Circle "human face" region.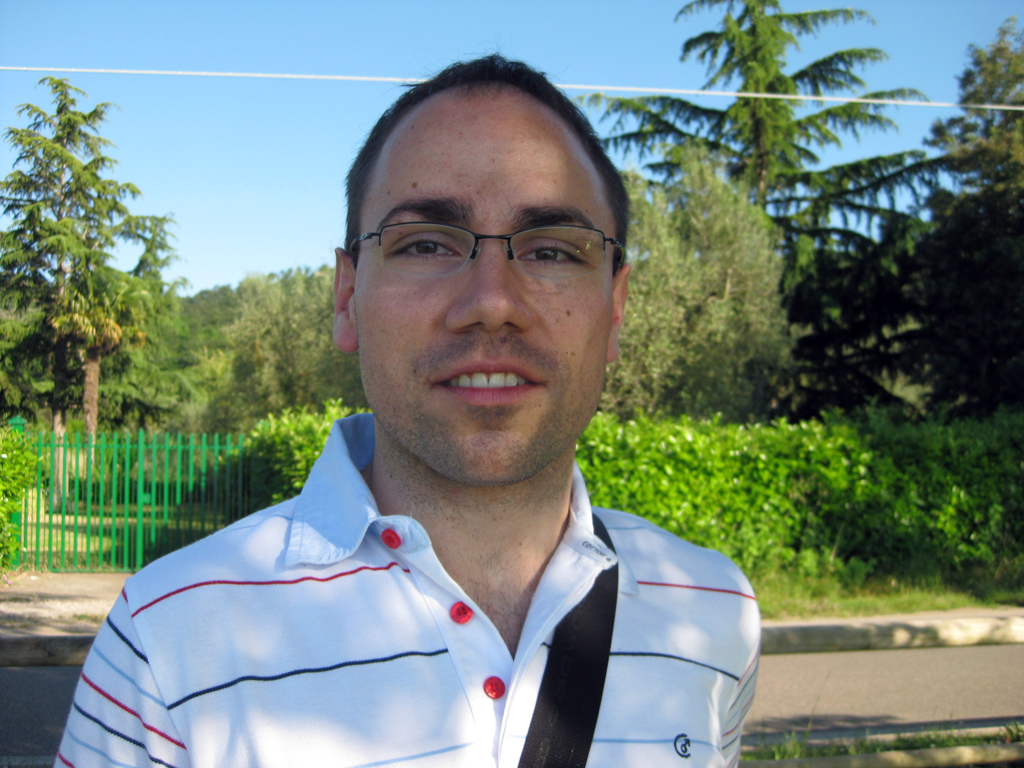
Region: bbox(349, 77, 616, 484).
